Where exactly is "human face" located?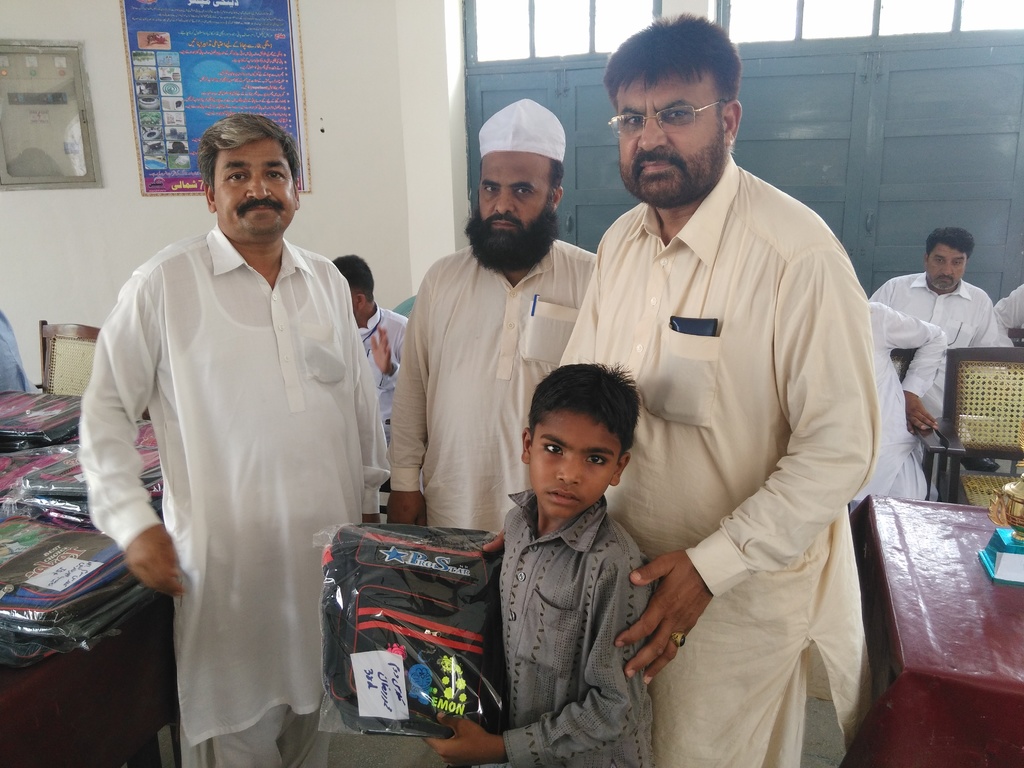
Its bounding box is (left=616, top=80, right=721, bottom=204).
